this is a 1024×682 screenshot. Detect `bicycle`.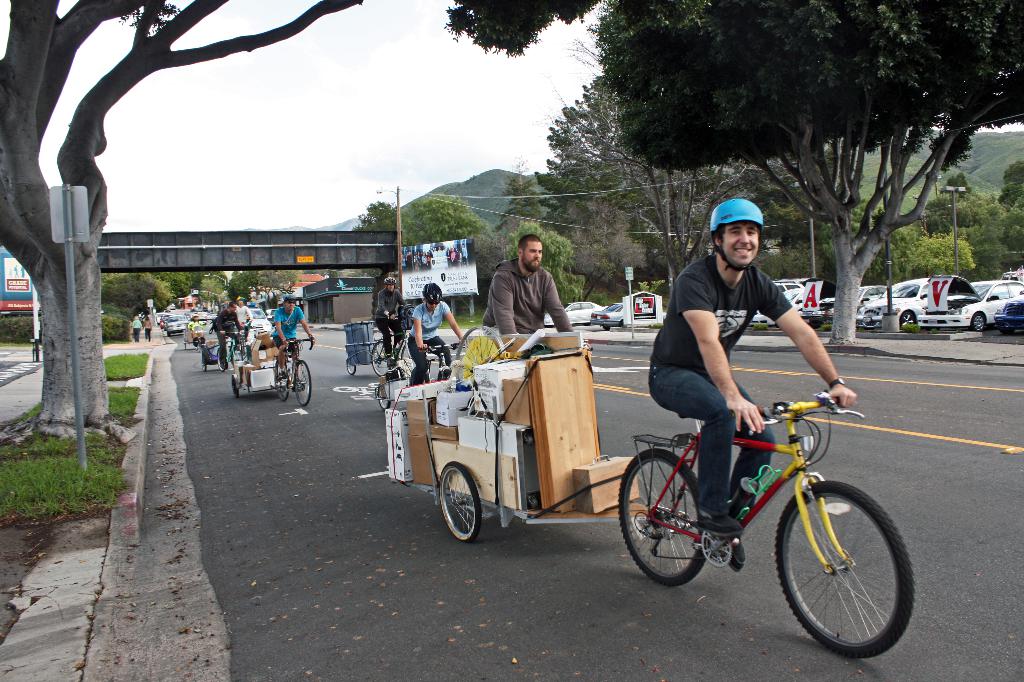
l=276, t=333, r=317, b=413.
